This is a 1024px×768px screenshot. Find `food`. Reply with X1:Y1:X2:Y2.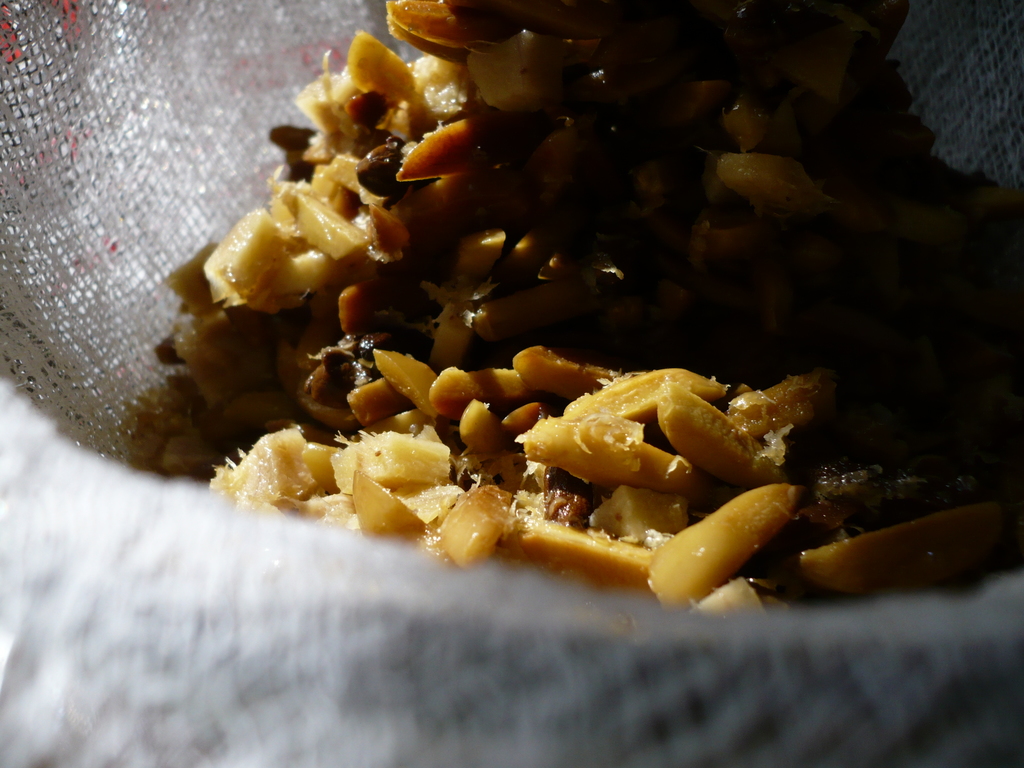
122:0:1023:617.
